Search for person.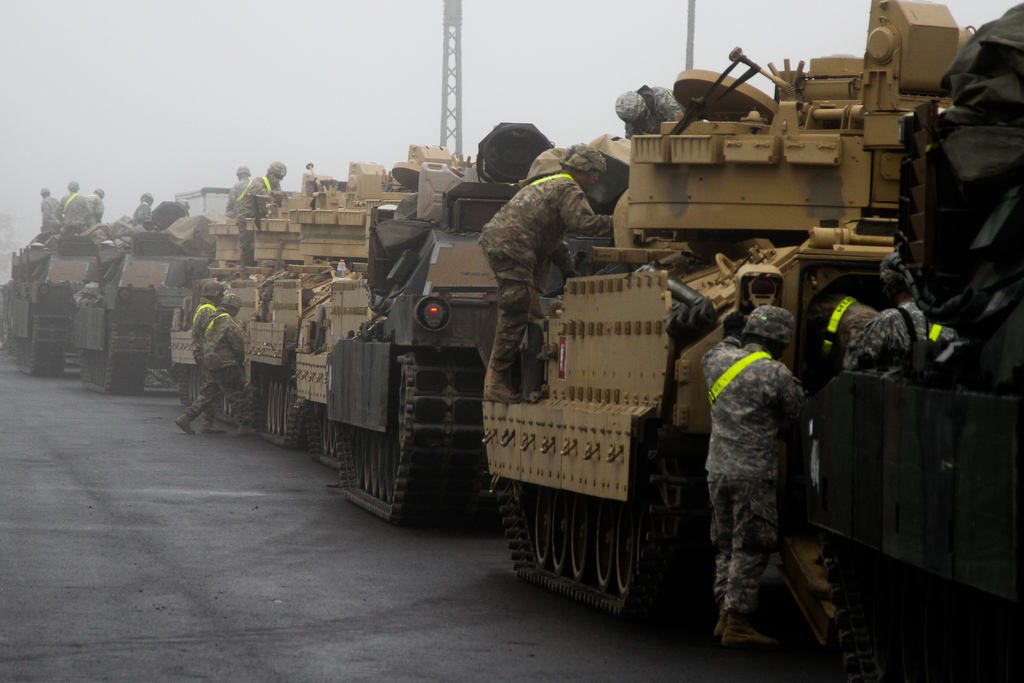
Found at (132, 194, 151, 229).
